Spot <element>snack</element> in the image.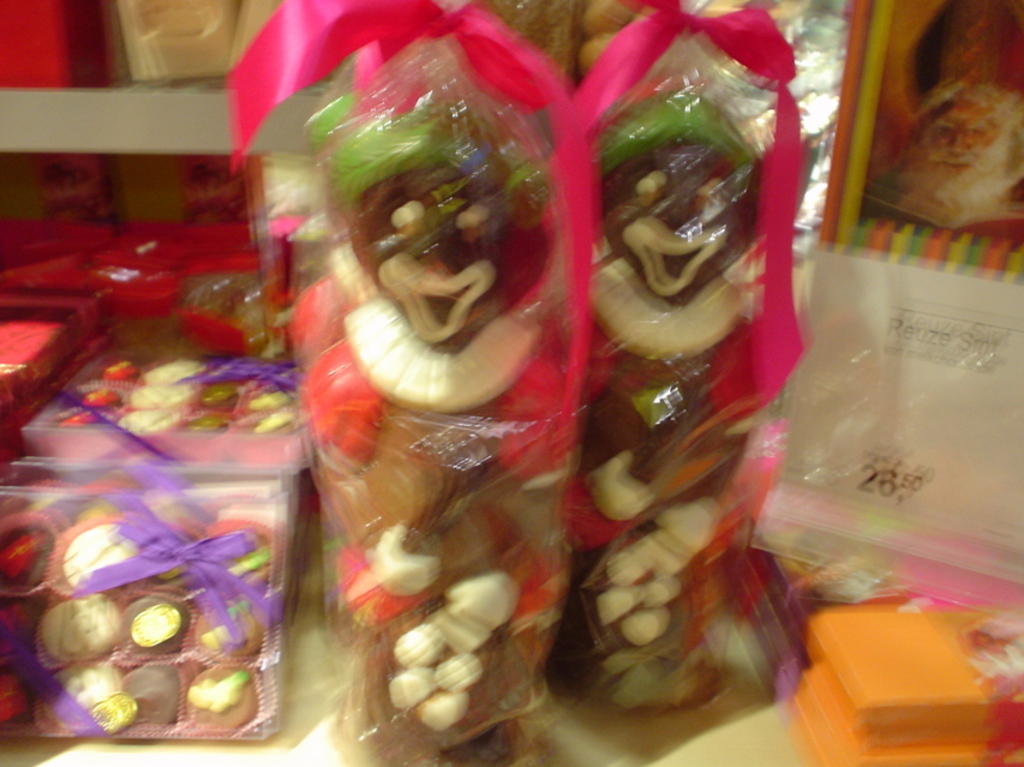
<element>snack</element> found at bbox=(309, 118, 567, 766).
